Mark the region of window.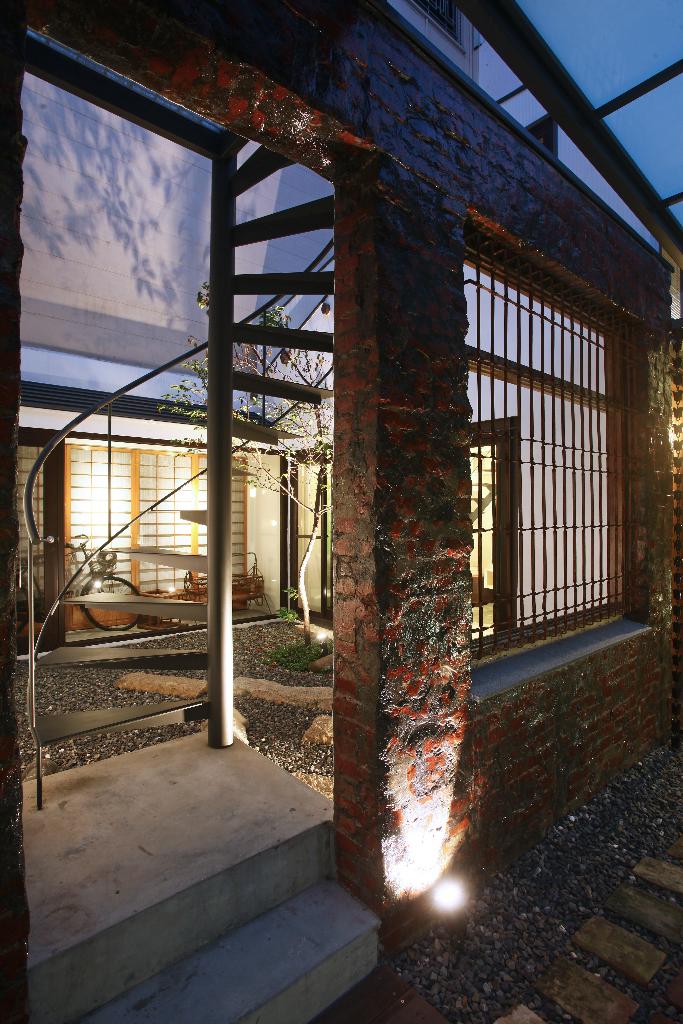
Region: 466/204/655/706.
